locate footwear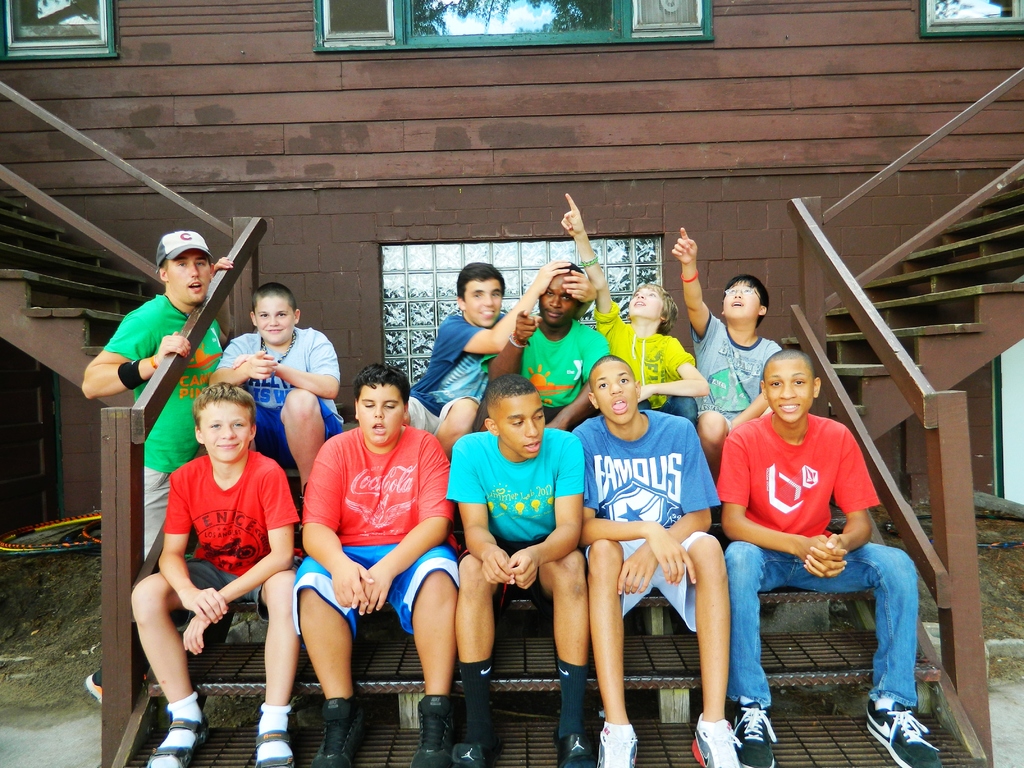
bbox(679, 714, 734, 767)
